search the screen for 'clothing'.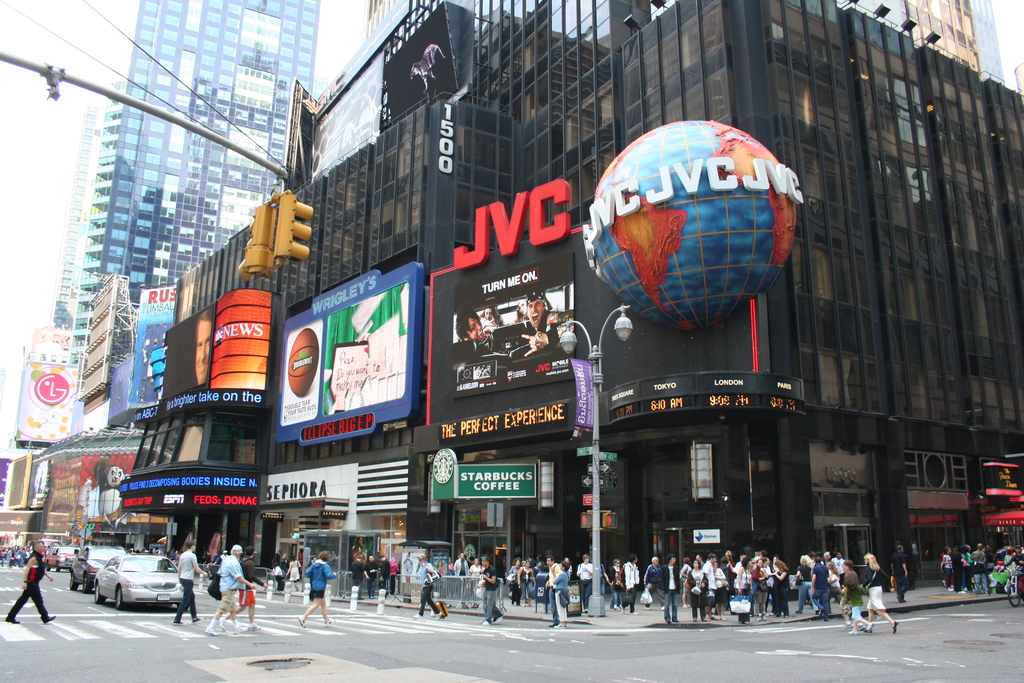
Found at select_region(945, 552, 951, 586).
